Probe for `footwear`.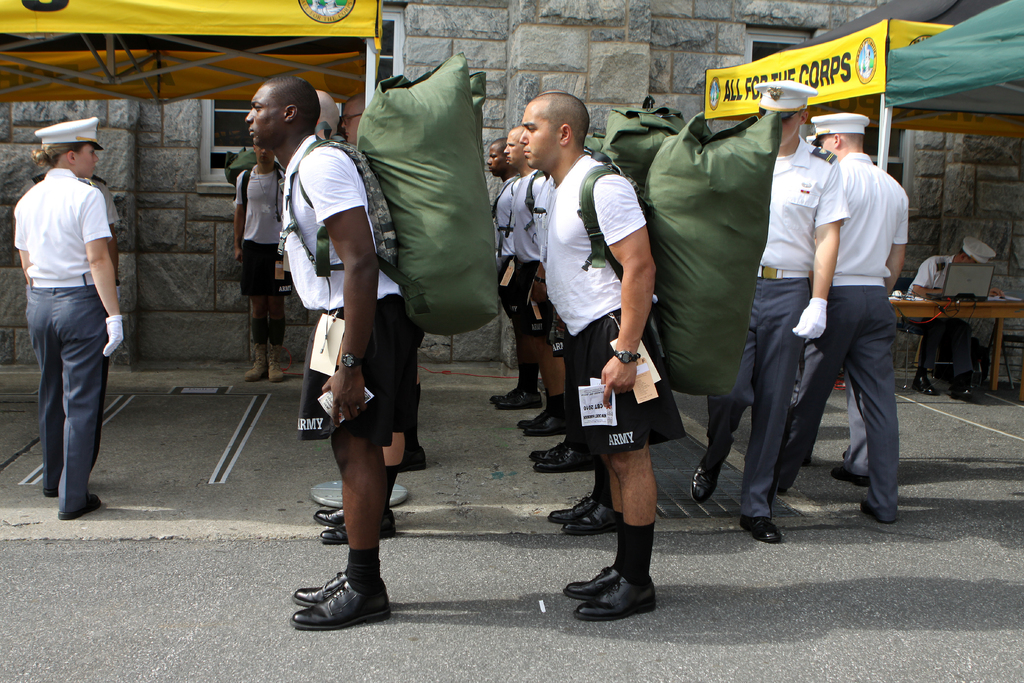
Probe result: crop(244, 344, 284, 381).
